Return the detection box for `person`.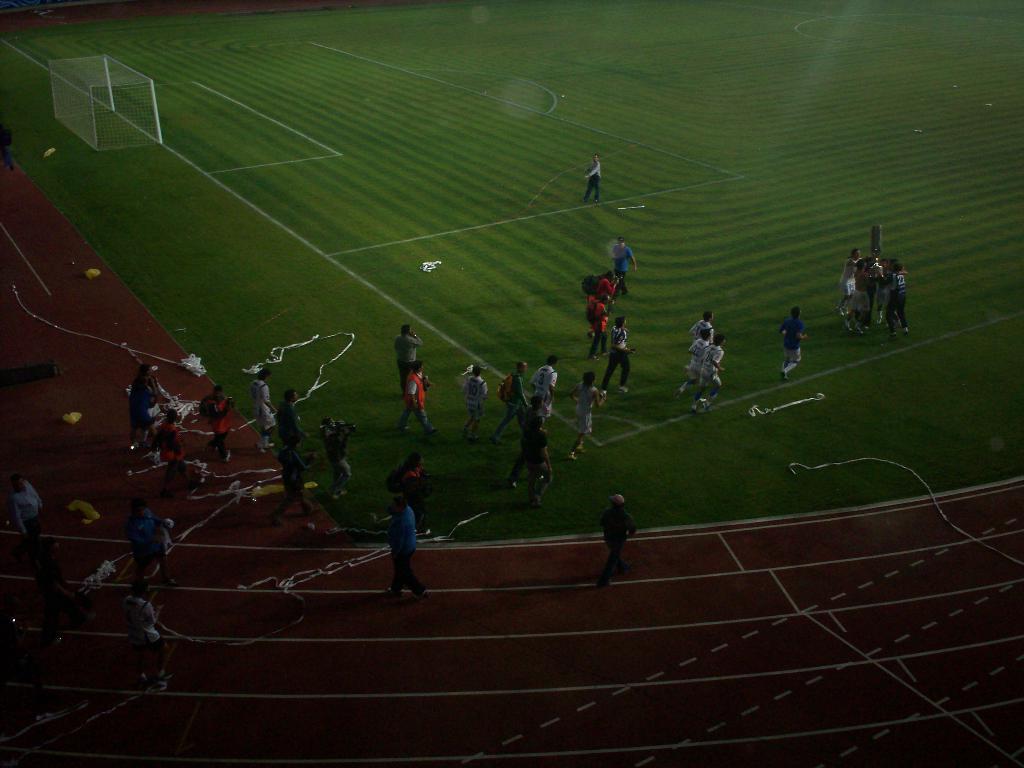
BBox(610, 236, 638, 300).
